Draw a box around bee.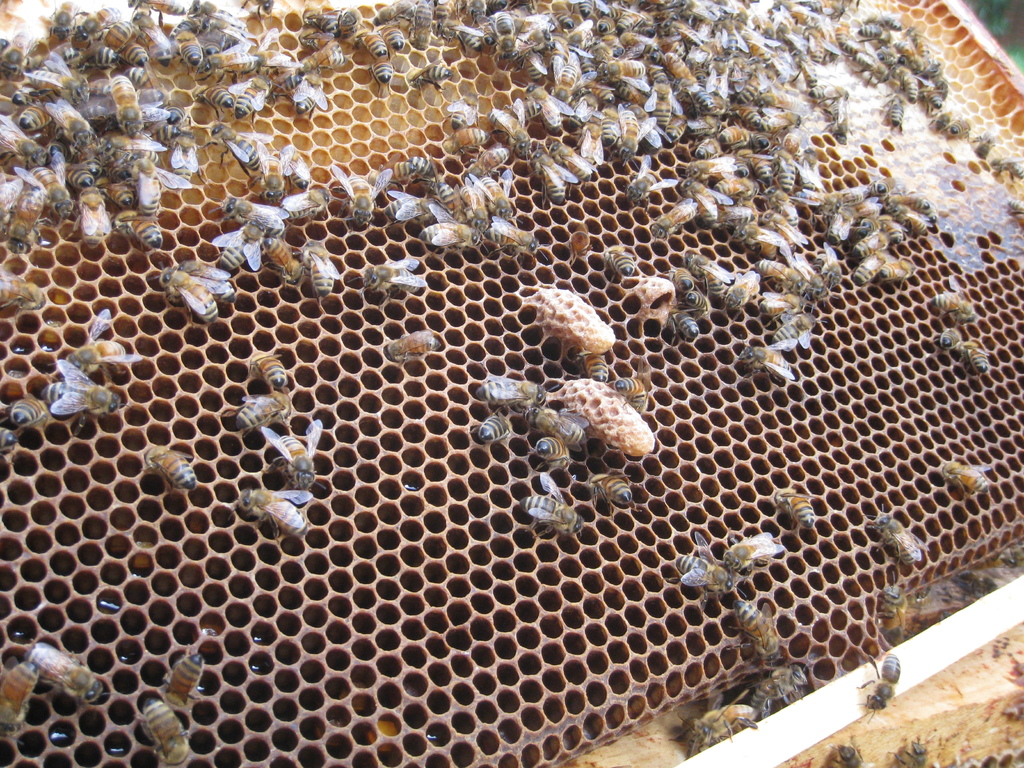
rect(471, 164, 508, 211).
